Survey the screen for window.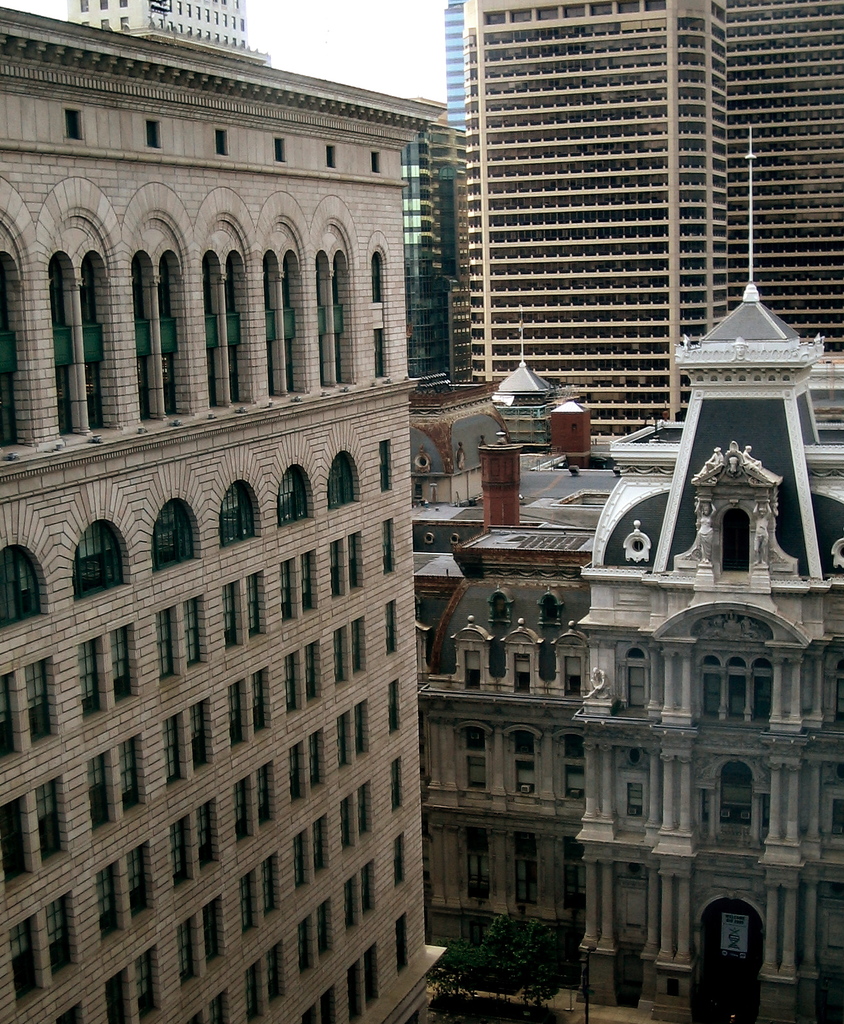
Survey found: rect(238, 18, 247, 36).
